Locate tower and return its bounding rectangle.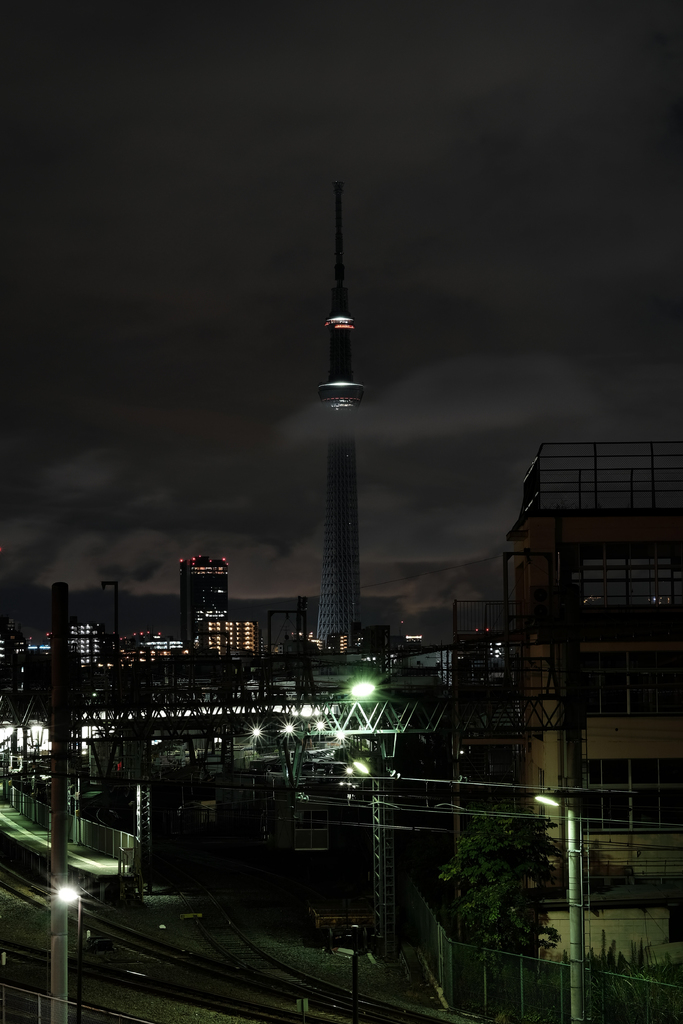
bbox(318, 173, 368, 641).
